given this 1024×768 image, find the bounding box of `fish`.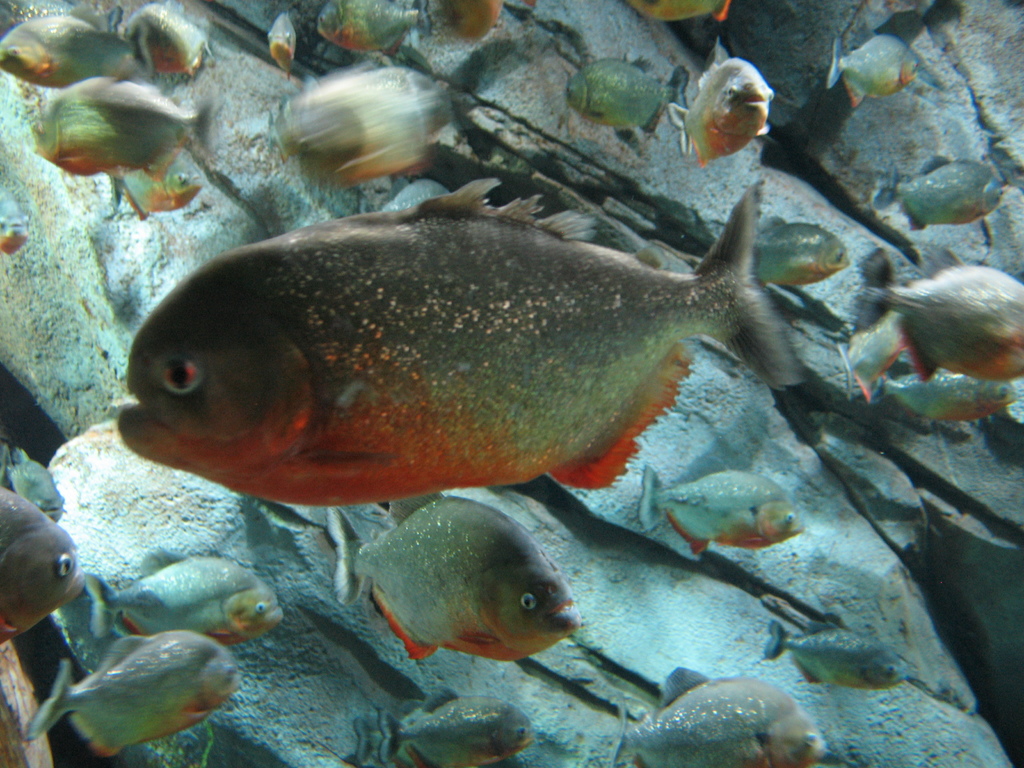
BBox(562, 50, 671, 145).
